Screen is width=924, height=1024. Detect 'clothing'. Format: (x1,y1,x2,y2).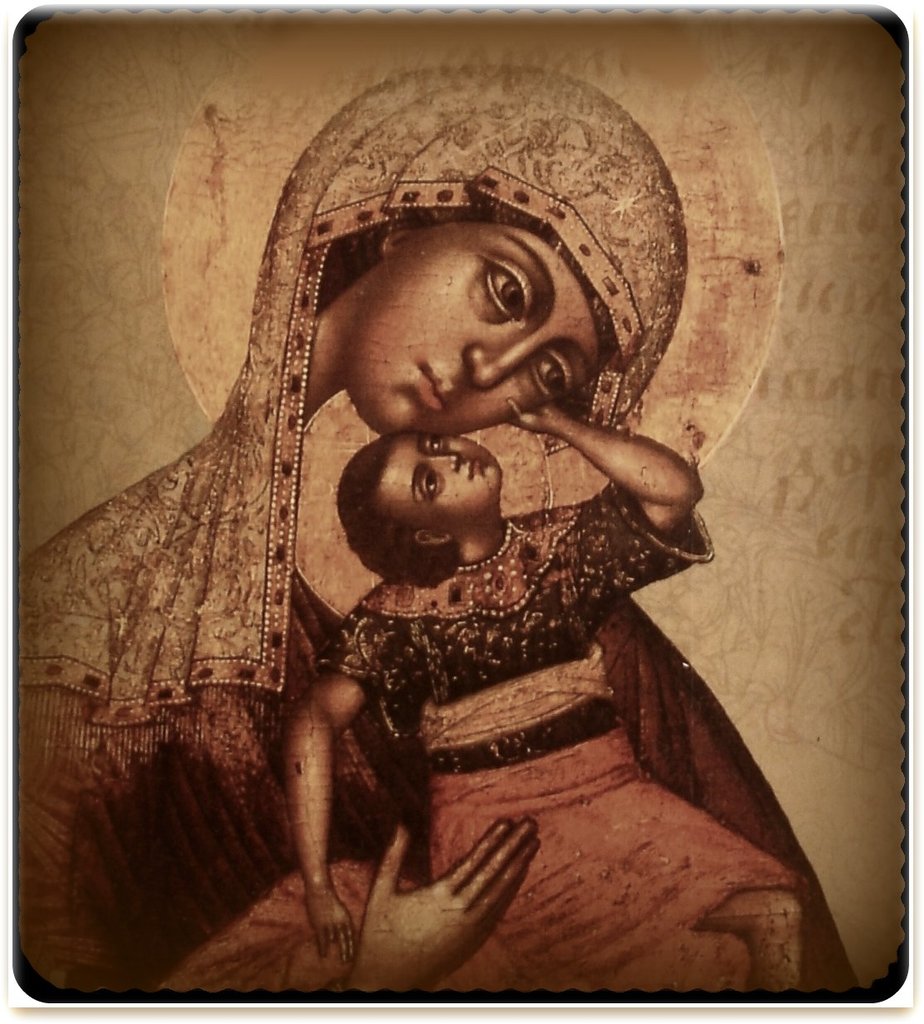
(314,478,802,983).
